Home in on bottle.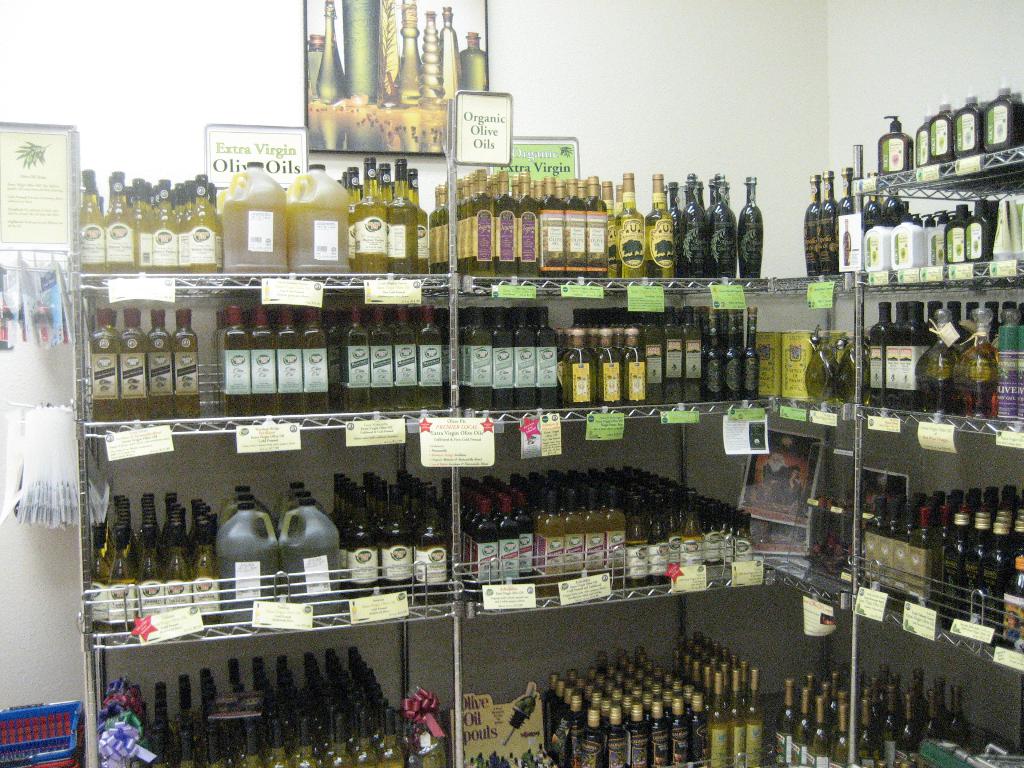
Homed in at <box>804,337,836,405</box>.
